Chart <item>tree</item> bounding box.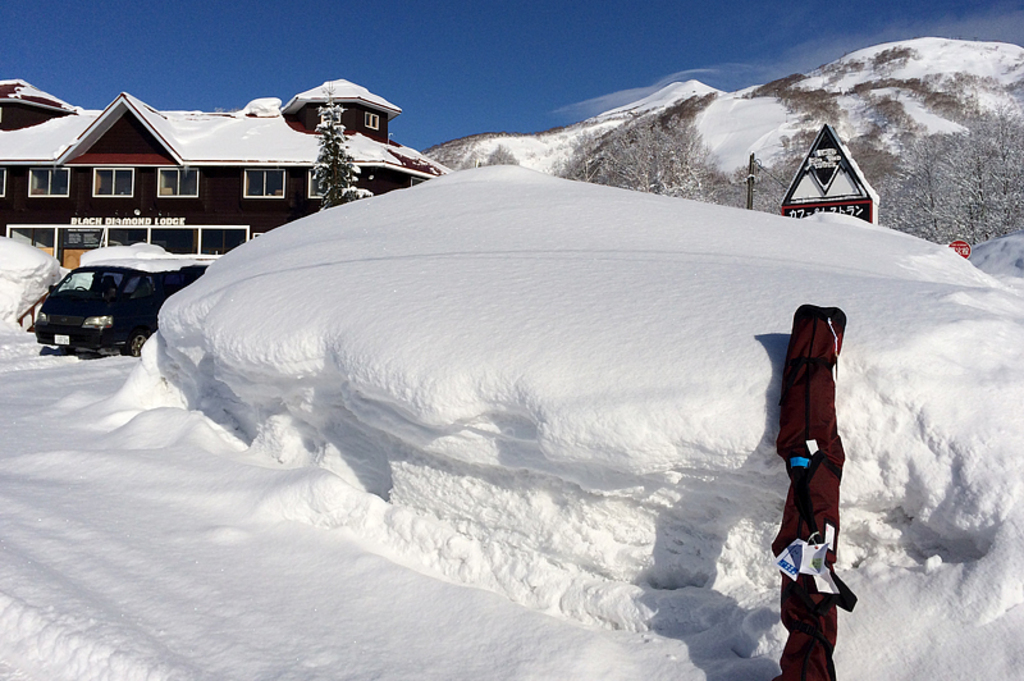
Charted: (310,87,375,207).
